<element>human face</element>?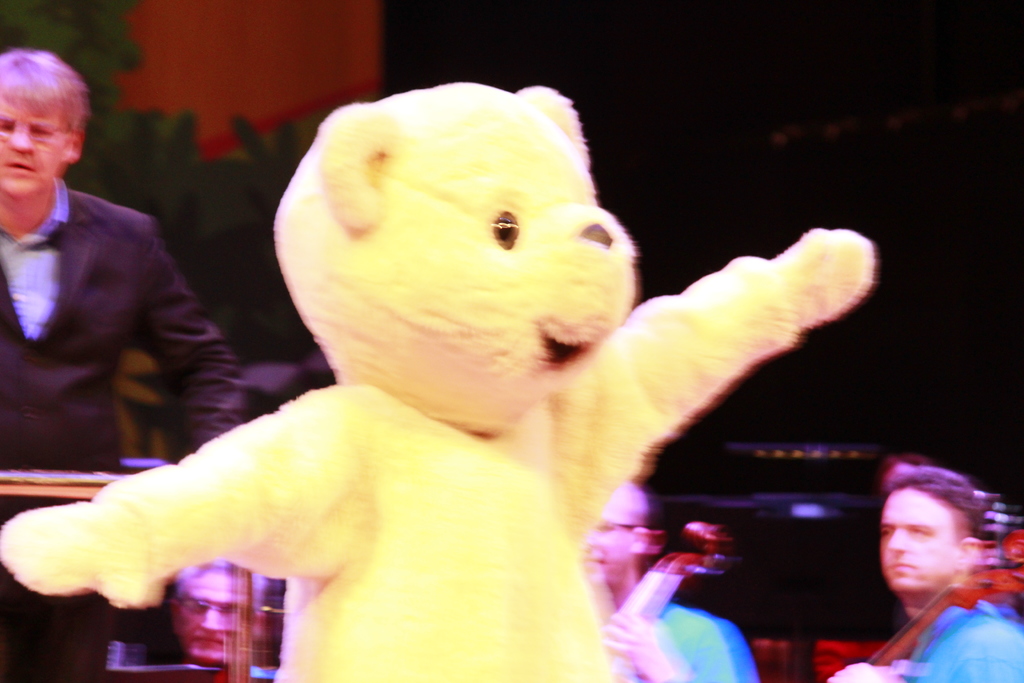
bbox(0, 92, 63, 199)
